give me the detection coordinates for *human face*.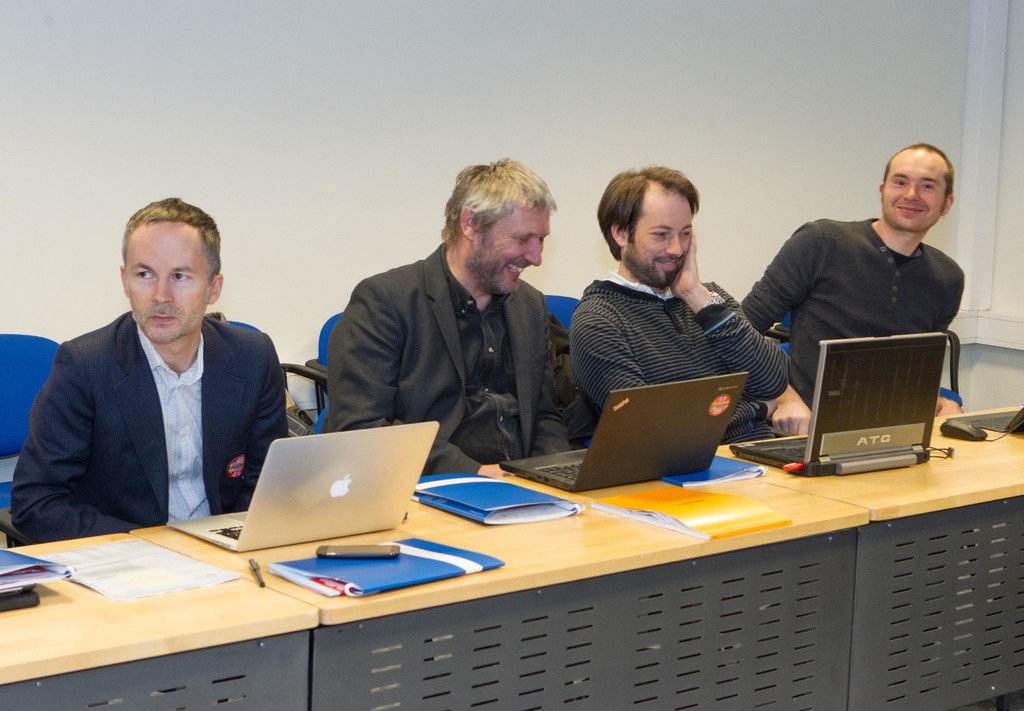
<bbox>883, 149, 947, 228</bbox>.
